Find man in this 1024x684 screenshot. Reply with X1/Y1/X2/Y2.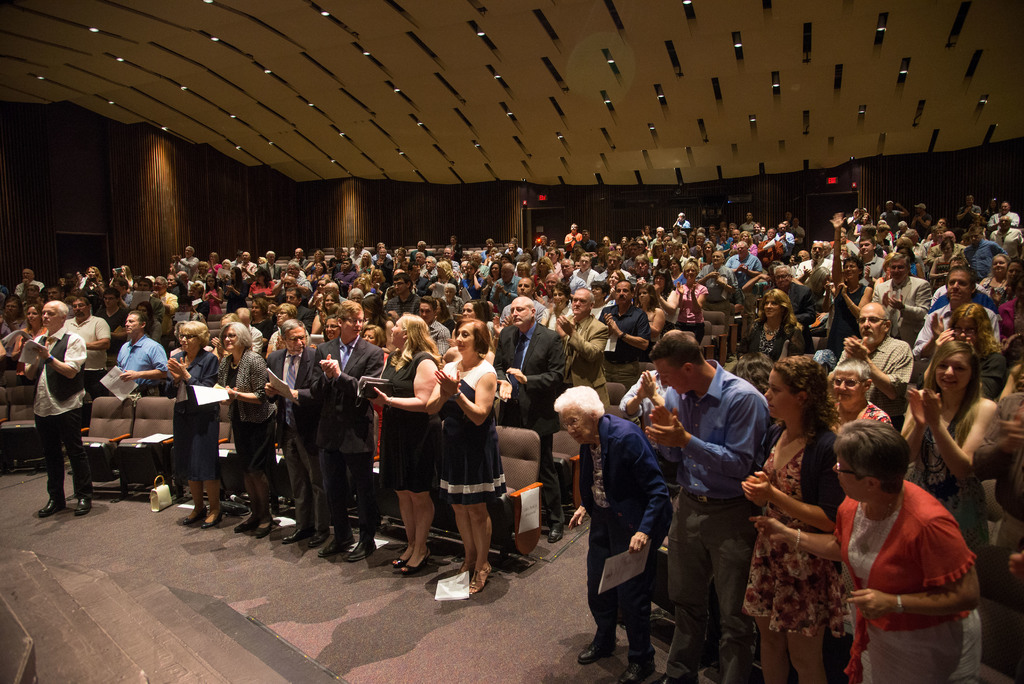
307/300/387/570.
